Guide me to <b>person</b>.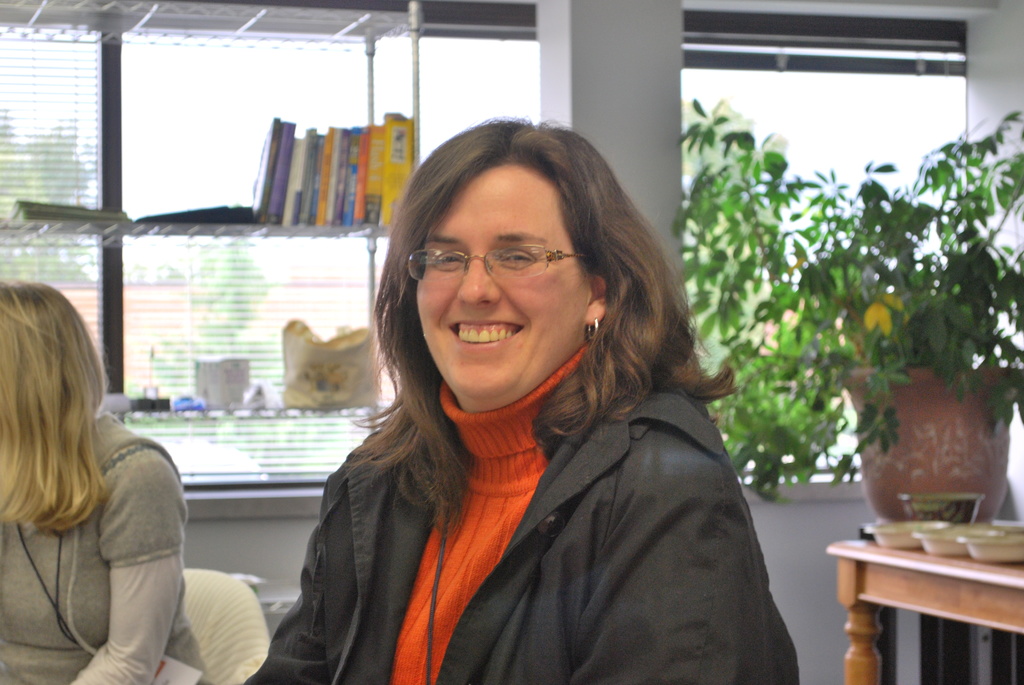
Guidance: [left=0, top=289, right=191, bottom=684].
